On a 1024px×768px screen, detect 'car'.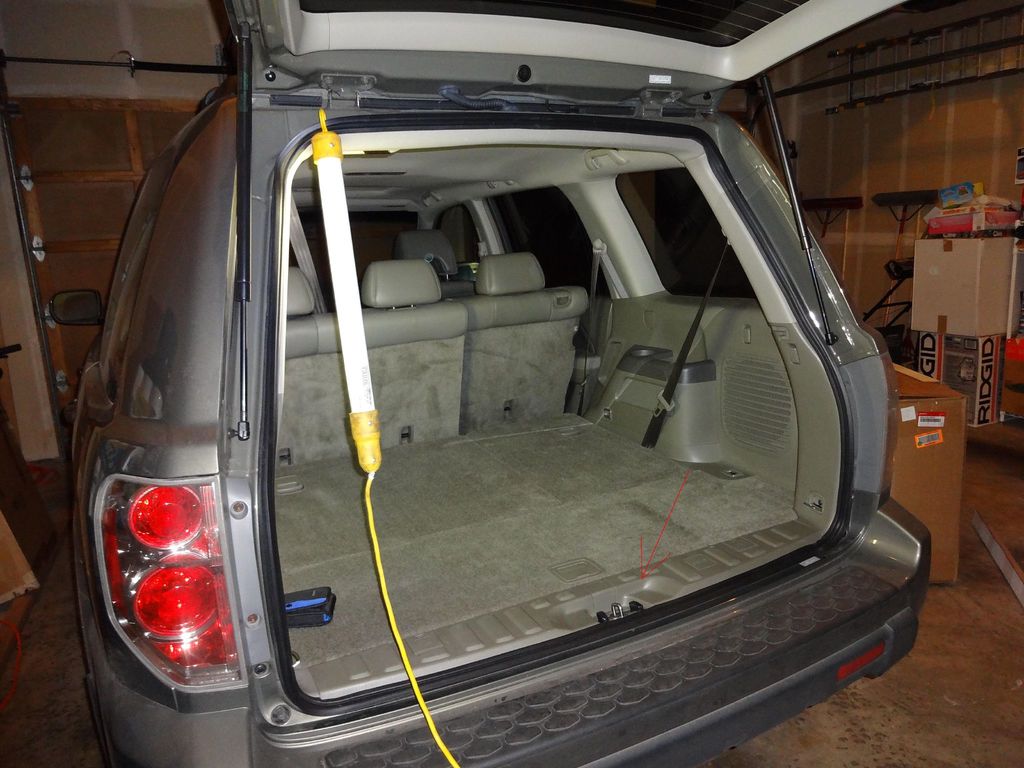
box(46, 0, 933, 767).
